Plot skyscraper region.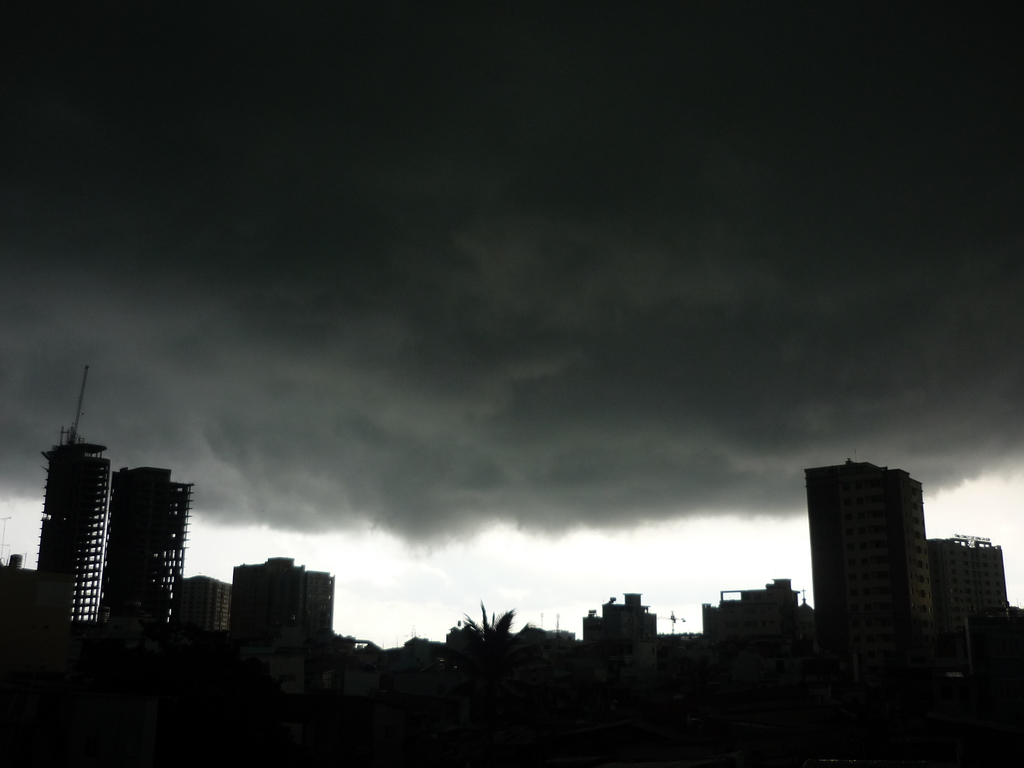
Plotted at {"x1": 36, "y1": 366, "x2": 114, "y2": 620}.
